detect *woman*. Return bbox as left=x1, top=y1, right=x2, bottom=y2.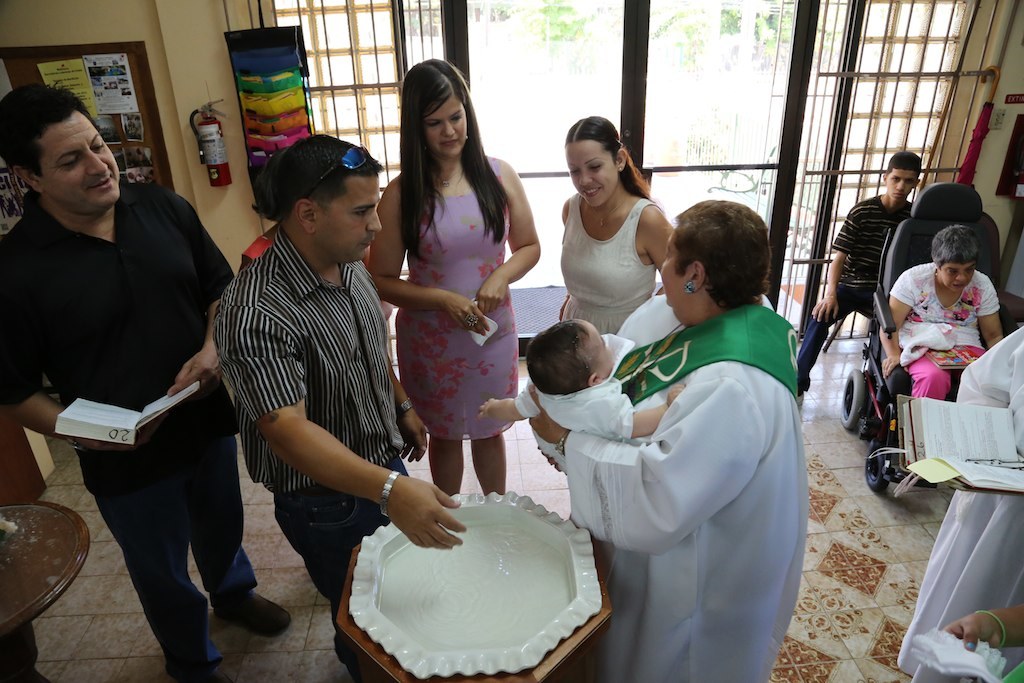
left=874, top=218, right=1009, bottom=428.
